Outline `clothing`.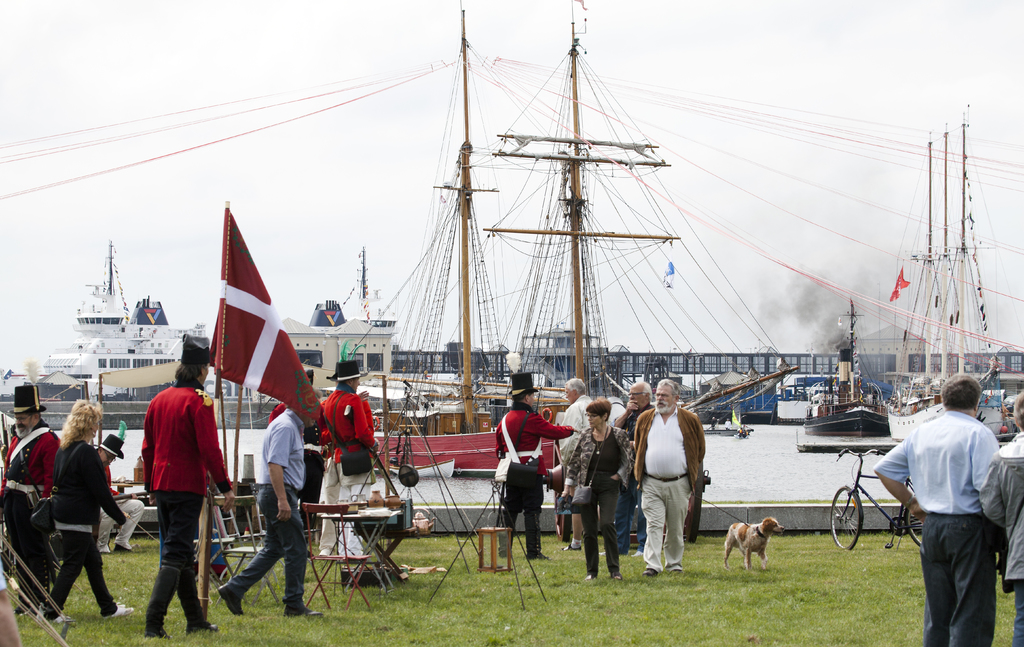
Outline: left=0, top=413, right=47, bottom=609.
